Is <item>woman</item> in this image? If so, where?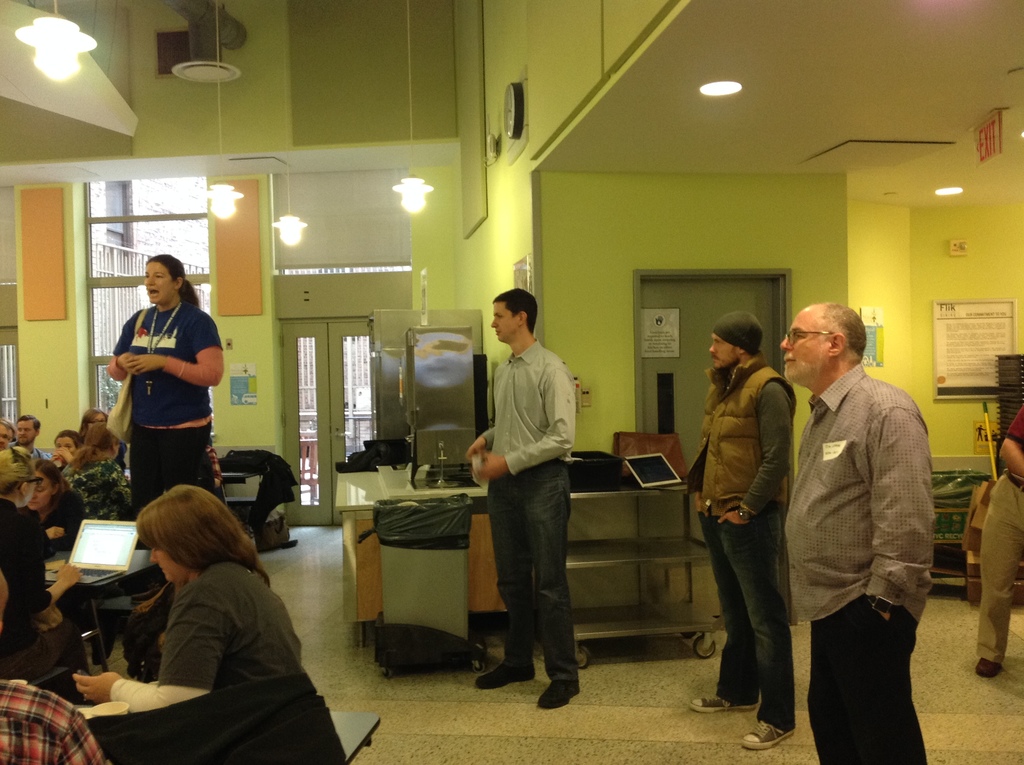
Yes, at (left=0, top=445, right=77, bottom=691).
